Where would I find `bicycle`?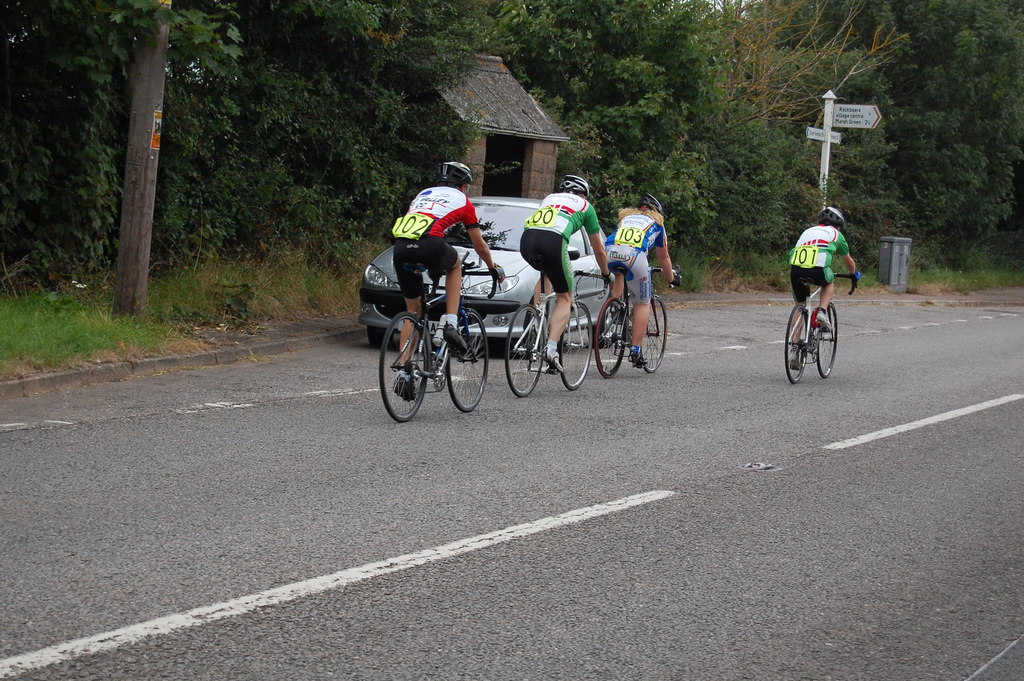
At region(371, 256, 499, 422).
